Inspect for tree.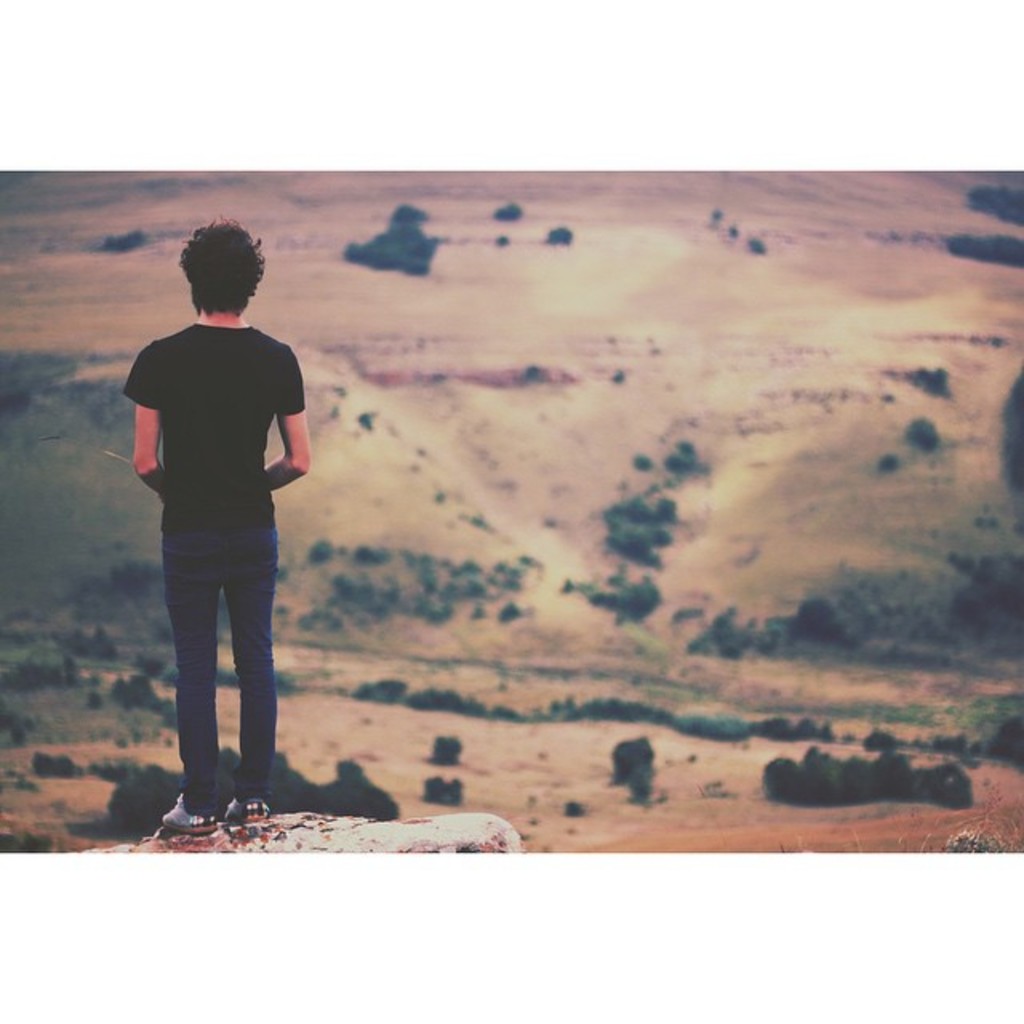
Inspection: (490, 198, 523, 222).
